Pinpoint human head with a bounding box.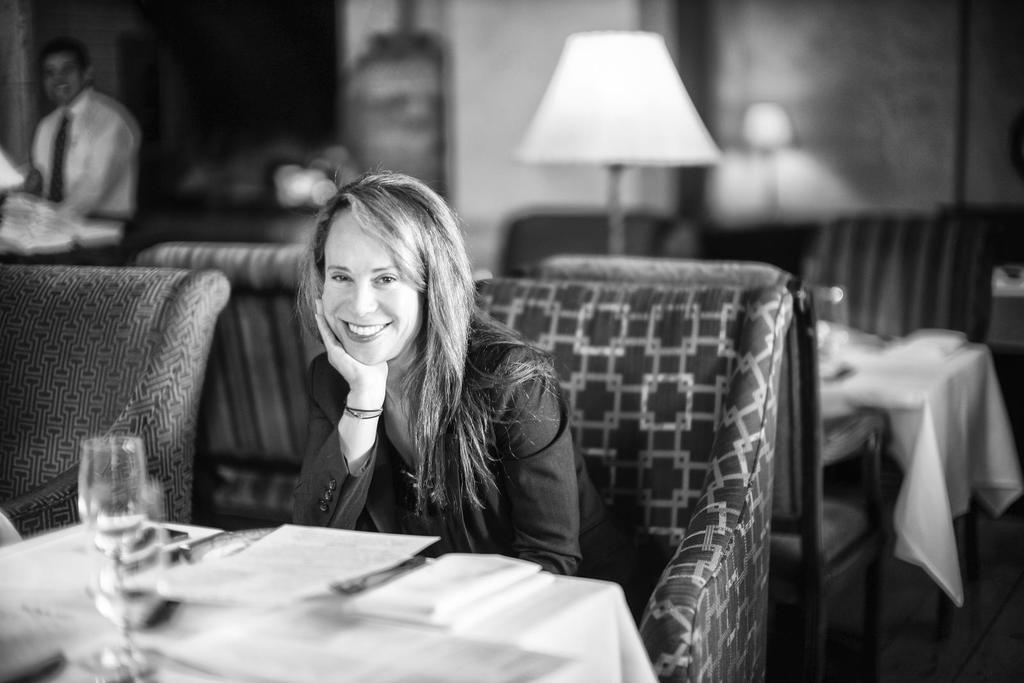
bbox(36, 38, 93, 102).
